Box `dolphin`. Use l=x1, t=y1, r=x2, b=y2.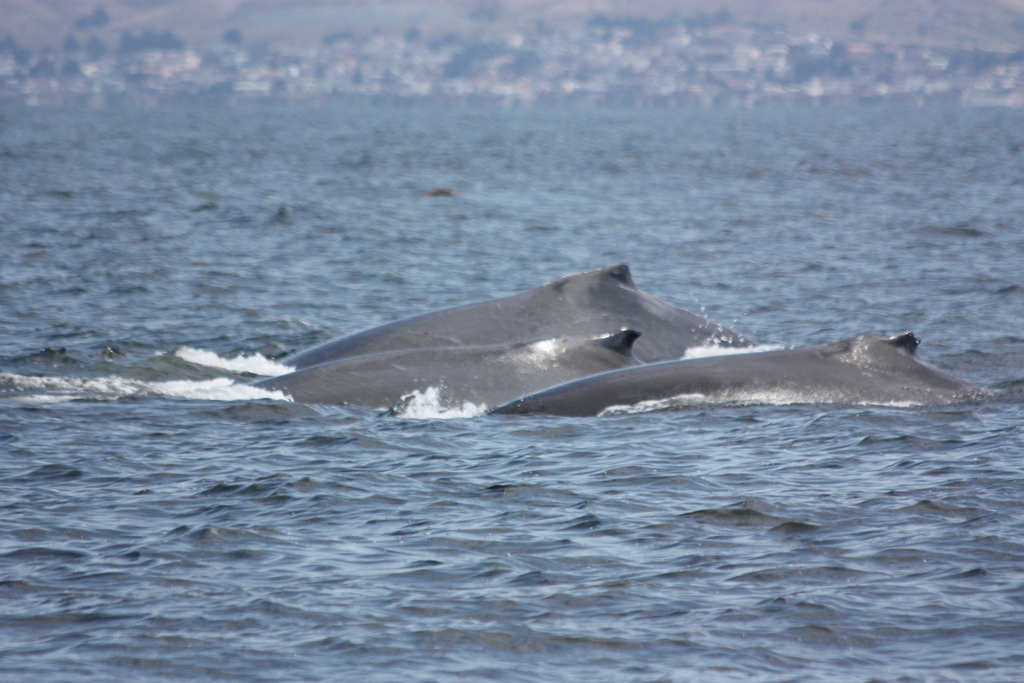
l=281, t=264, r=758, b=369.
